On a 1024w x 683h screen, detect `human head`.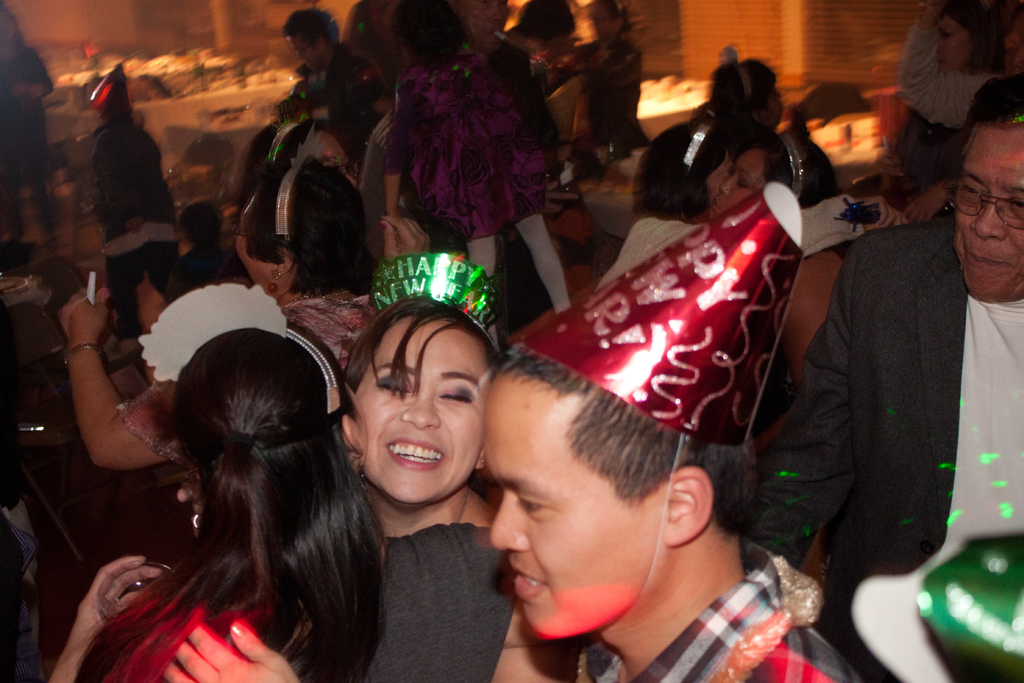
left=168, top=320, right=348, bottom=513.
